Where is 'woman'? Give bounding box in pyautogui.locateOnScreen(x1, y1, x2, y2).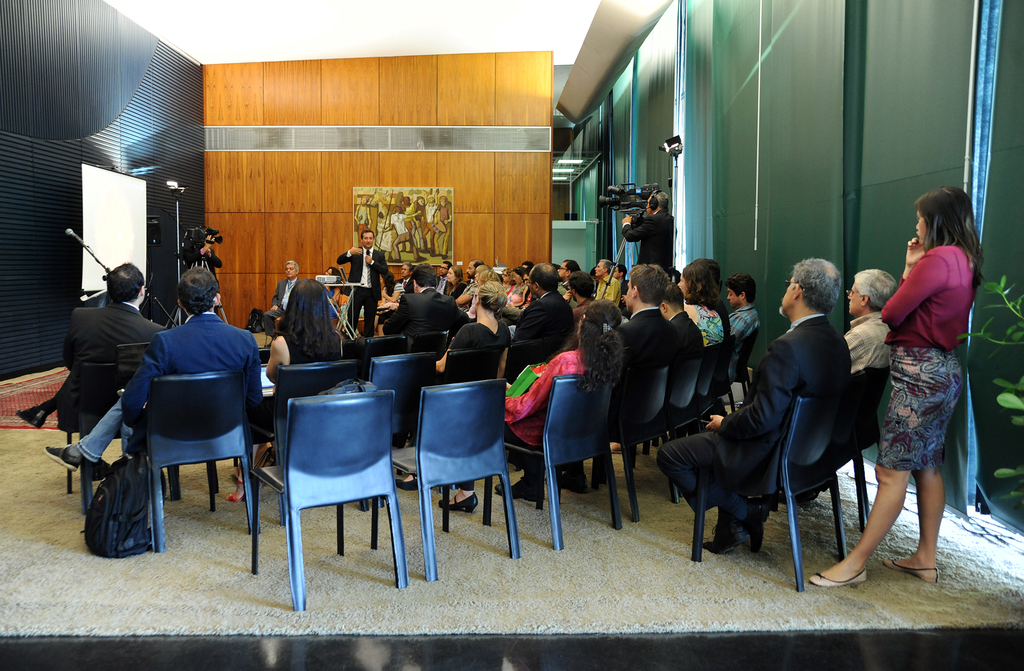
pyautogui.locateOnScreen(859, 177, 988, 582).
